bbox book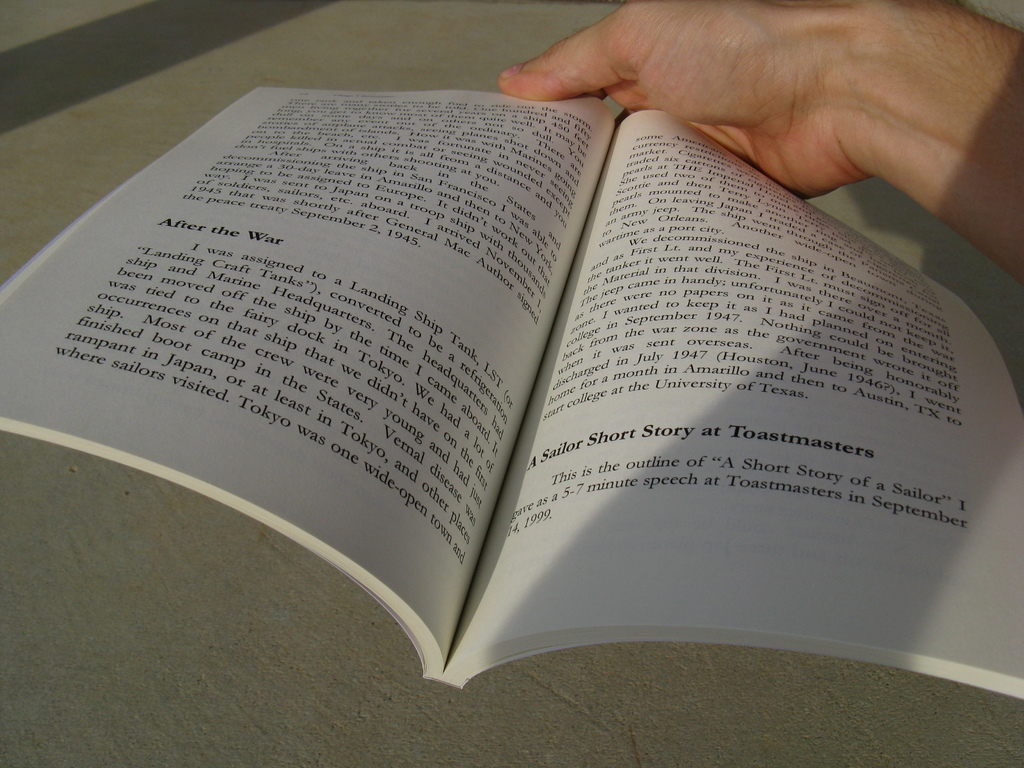
detection(0, 95, 1023, 691)
